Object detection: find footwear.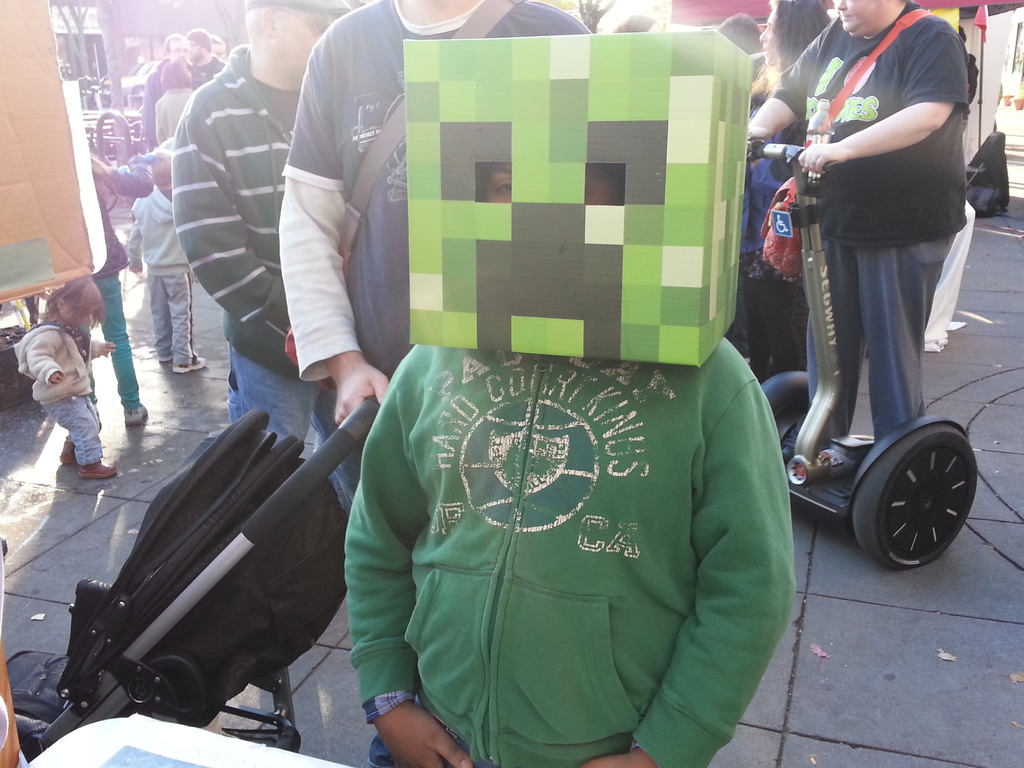
pyautogui.locateOnScreen(123, 401, 148, 426).
